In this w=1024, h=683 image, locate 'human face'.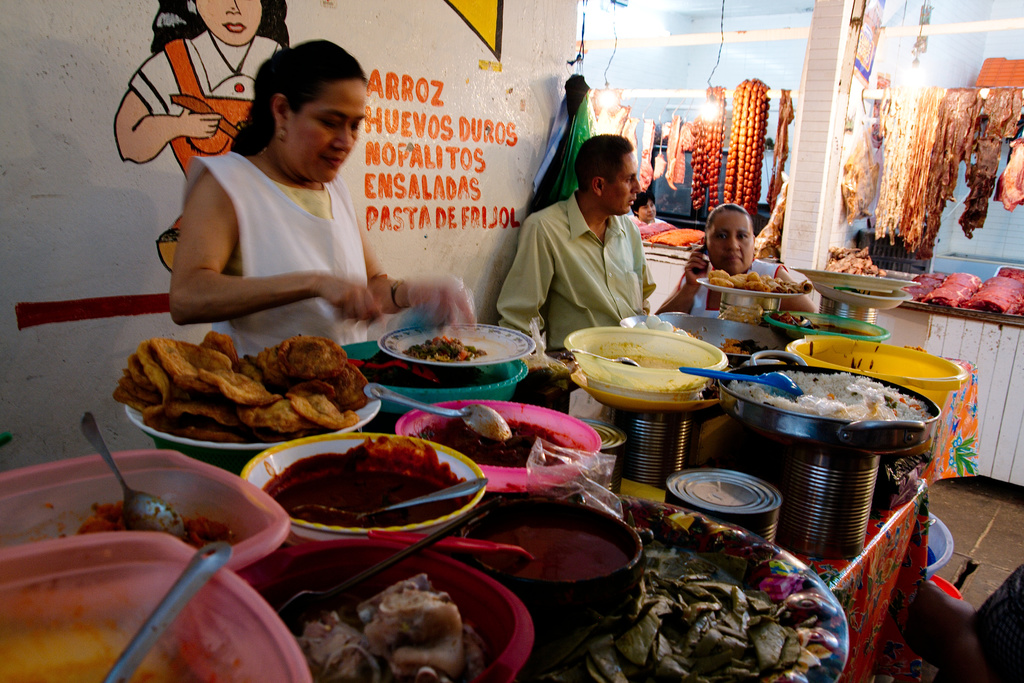
Bounding box: <box>291,81,371,184</box>.
